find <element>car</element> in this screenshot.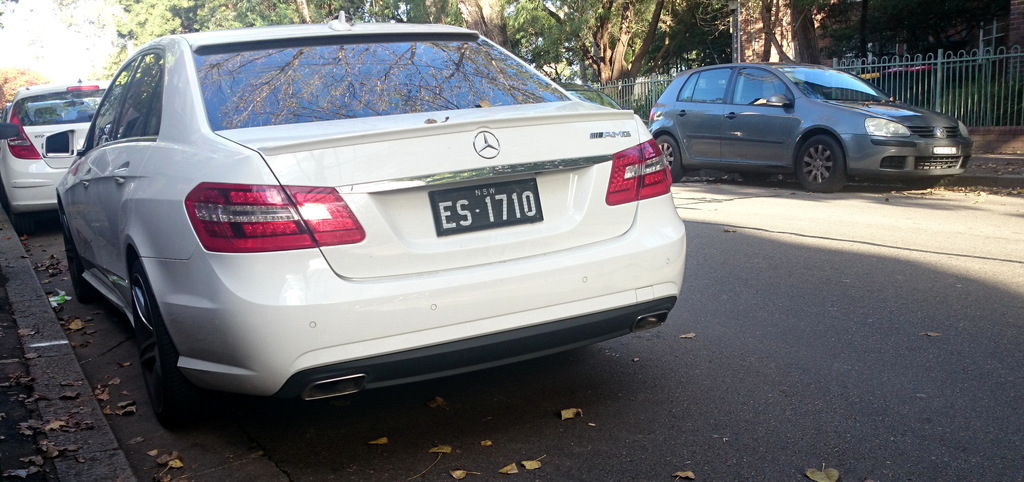
The bounding box for <element>car</element> is (646, 54, 976, 190).
